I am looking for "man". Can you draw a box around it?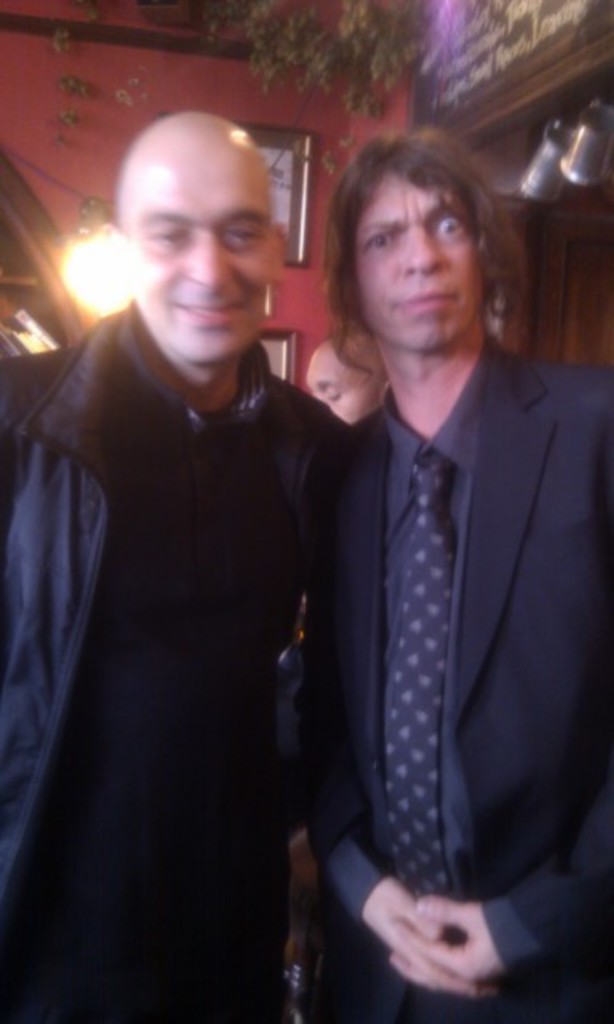
Sure, the bounding box is {"x1": 259, "y1": 98, "x2": 600, "y2": 1016}.
